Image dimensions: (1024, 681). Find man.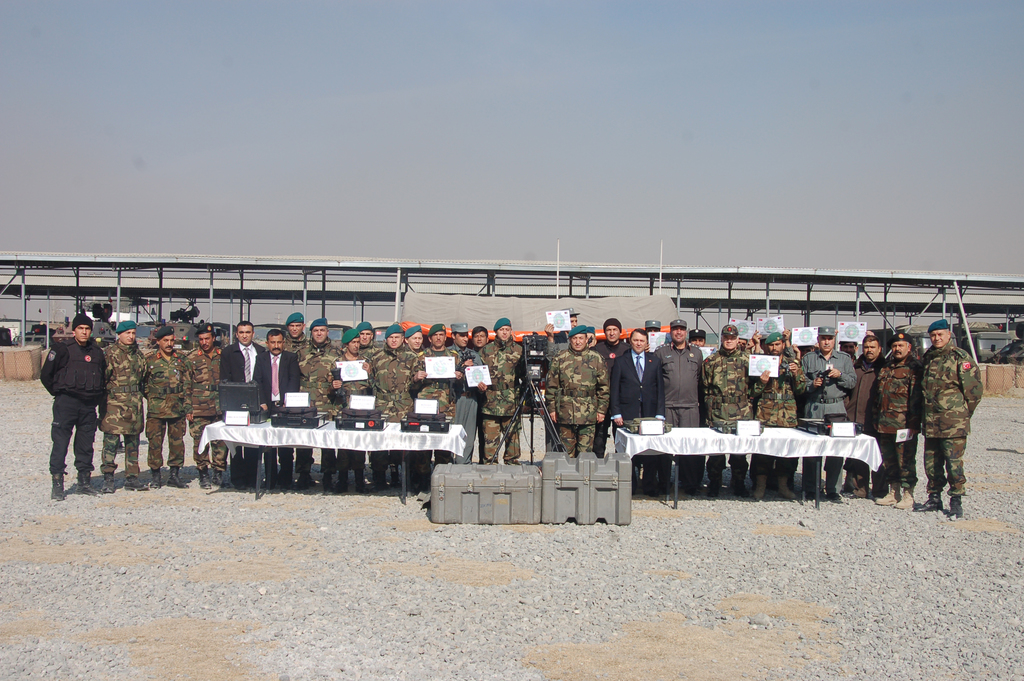
{"x1": 444, "y1": 315, "x2": 474, "y2": 415}.
